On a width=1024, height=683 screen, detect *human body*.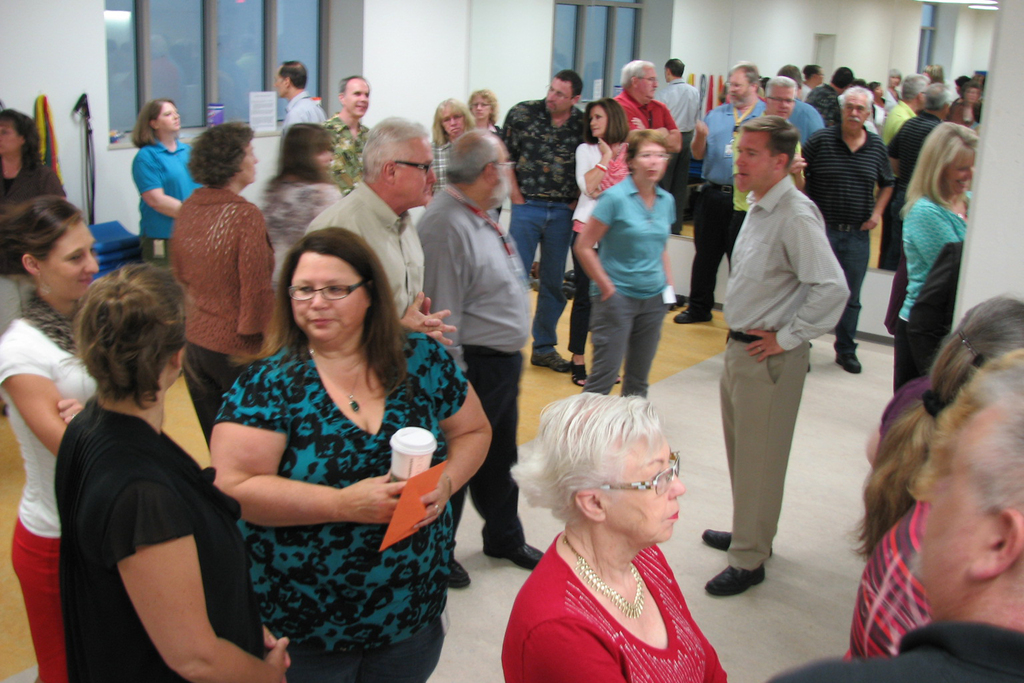
Rect(420, 188, 551, 597).
